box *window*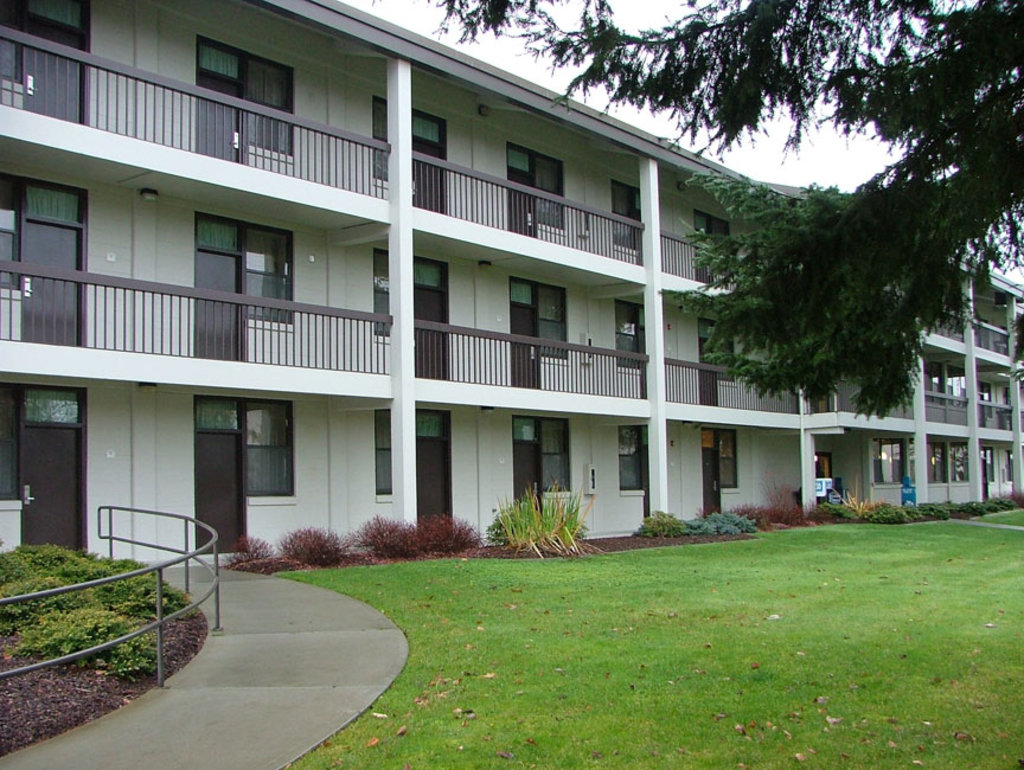
(237,58,294,155)
